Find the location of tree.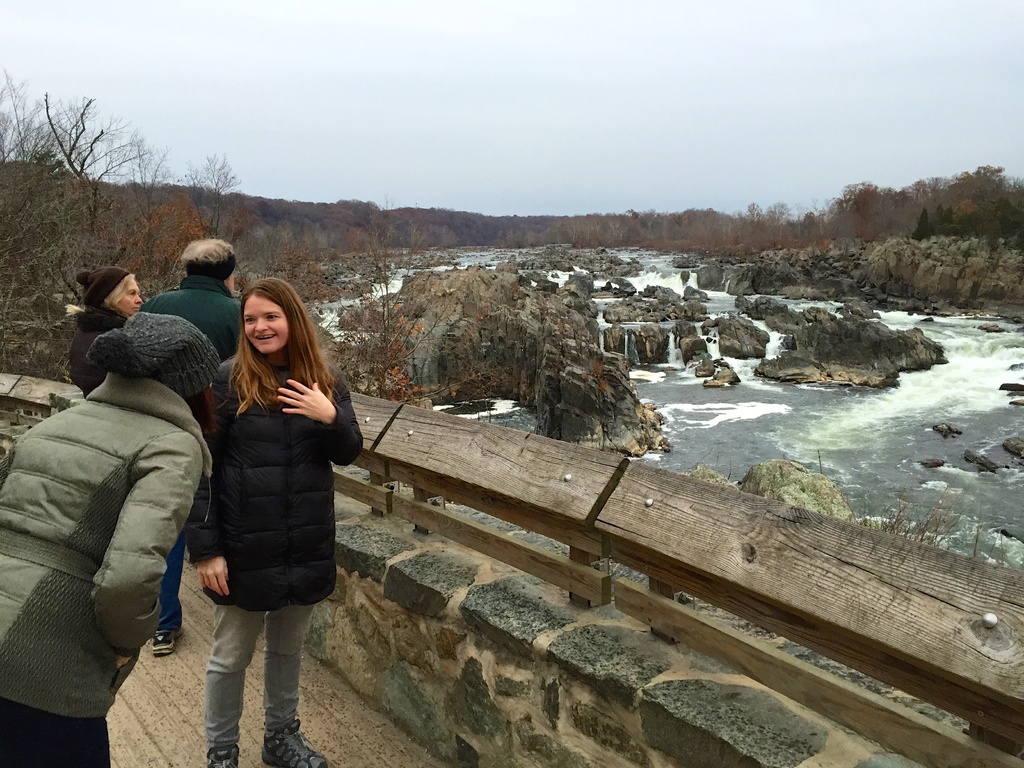
Location: {"x1": 42, "y1": 96, "x2": 115, "y2": 232}.
